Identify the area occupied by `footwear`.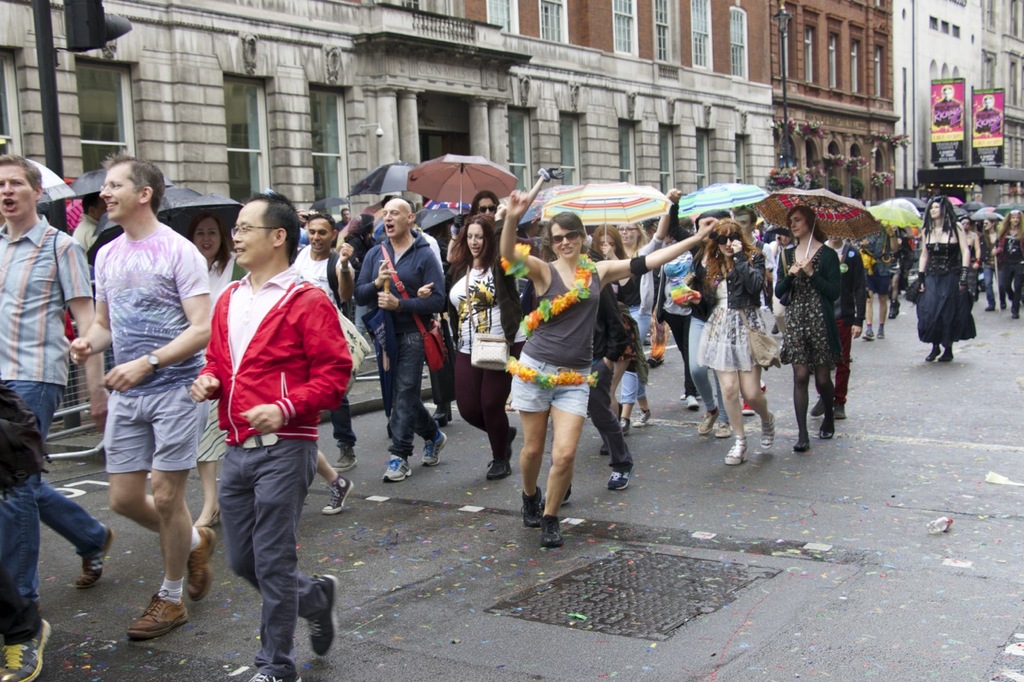
Area: [left=537, top=515, right=565, bottom=548].
